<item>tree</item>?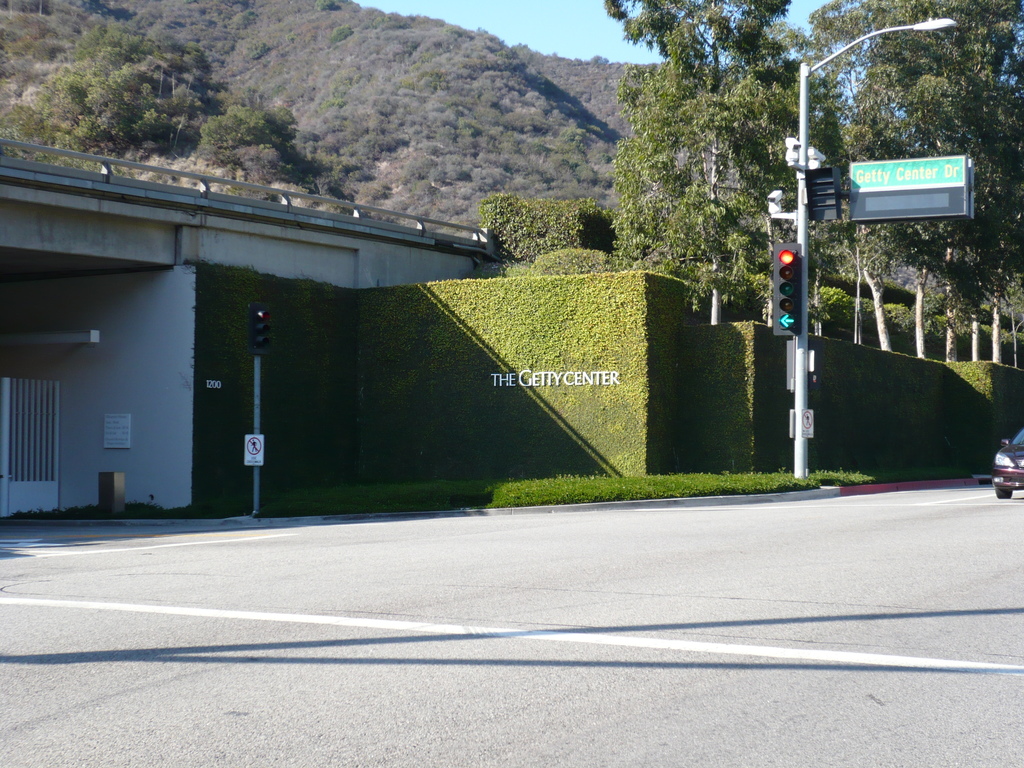
region(604, 28, 794, 308)
